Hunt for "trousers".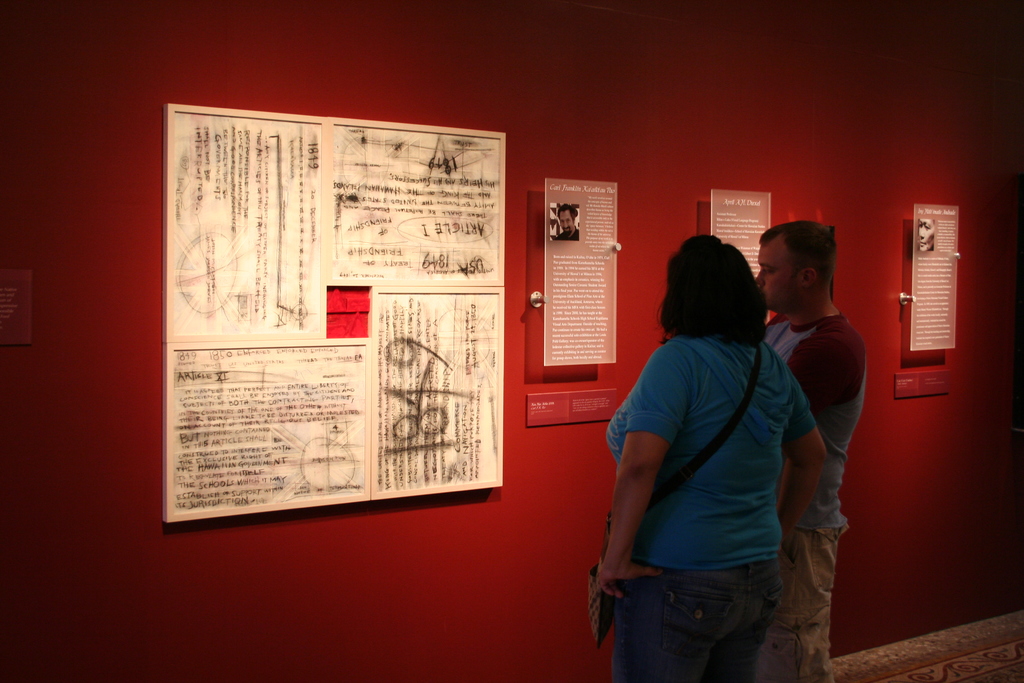
Hunted down at left=608, top=564, right=787, bottom=682.
